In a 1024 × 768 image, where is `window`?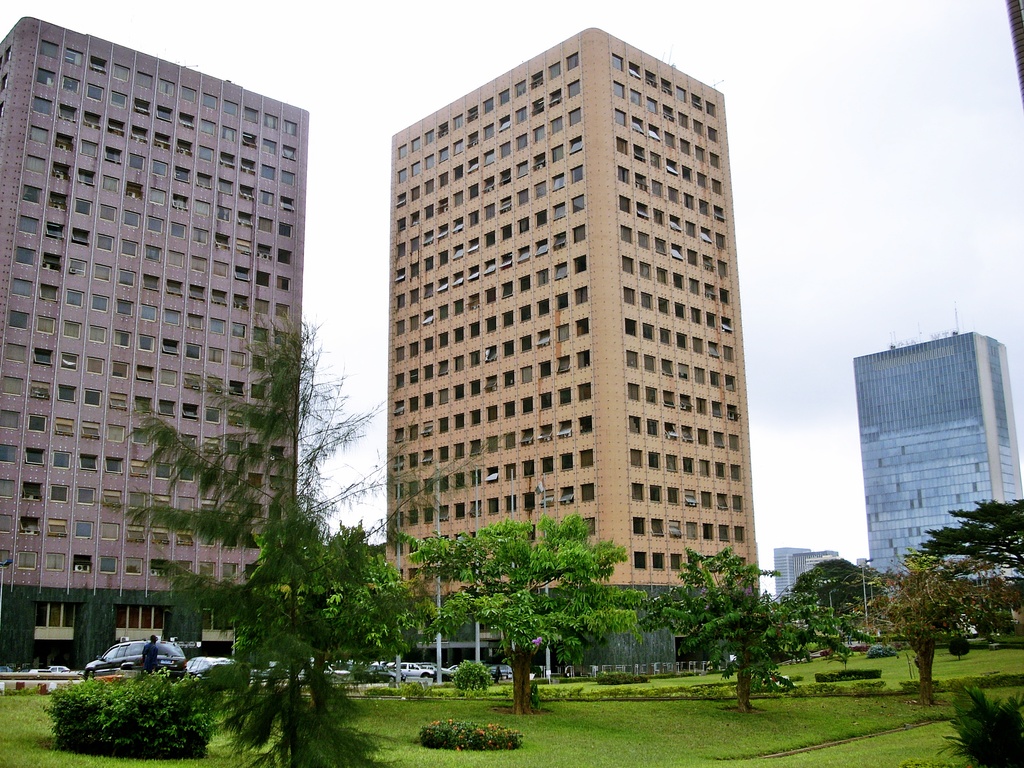
BBox(524, 493, 534, 509).
